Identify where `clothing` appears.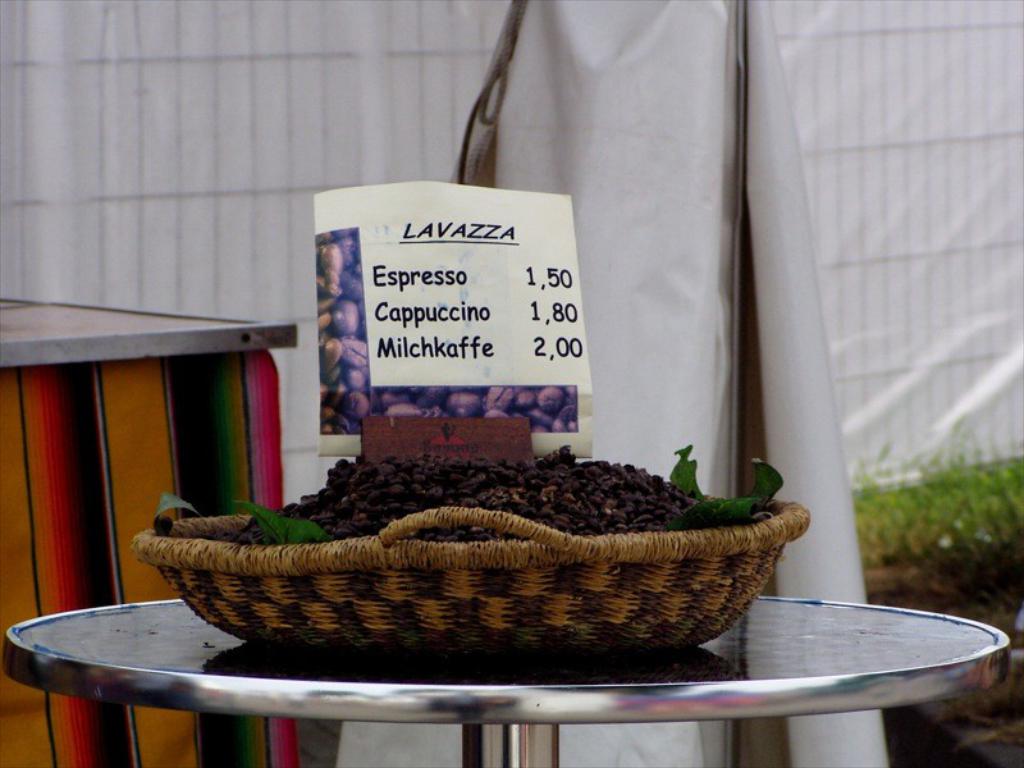
Appears at left=334, top=0, right=891, bottom=767.
